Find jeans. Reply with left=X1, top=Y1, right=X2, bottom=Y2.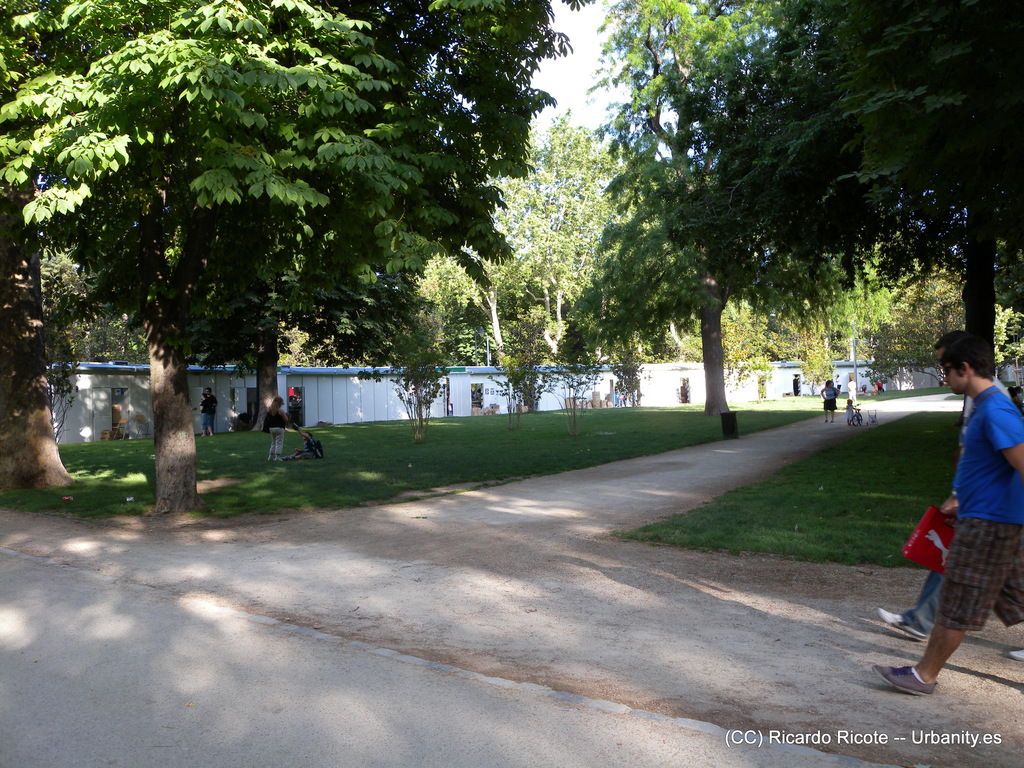
left=904, top=563, right=946, bottom=630.
